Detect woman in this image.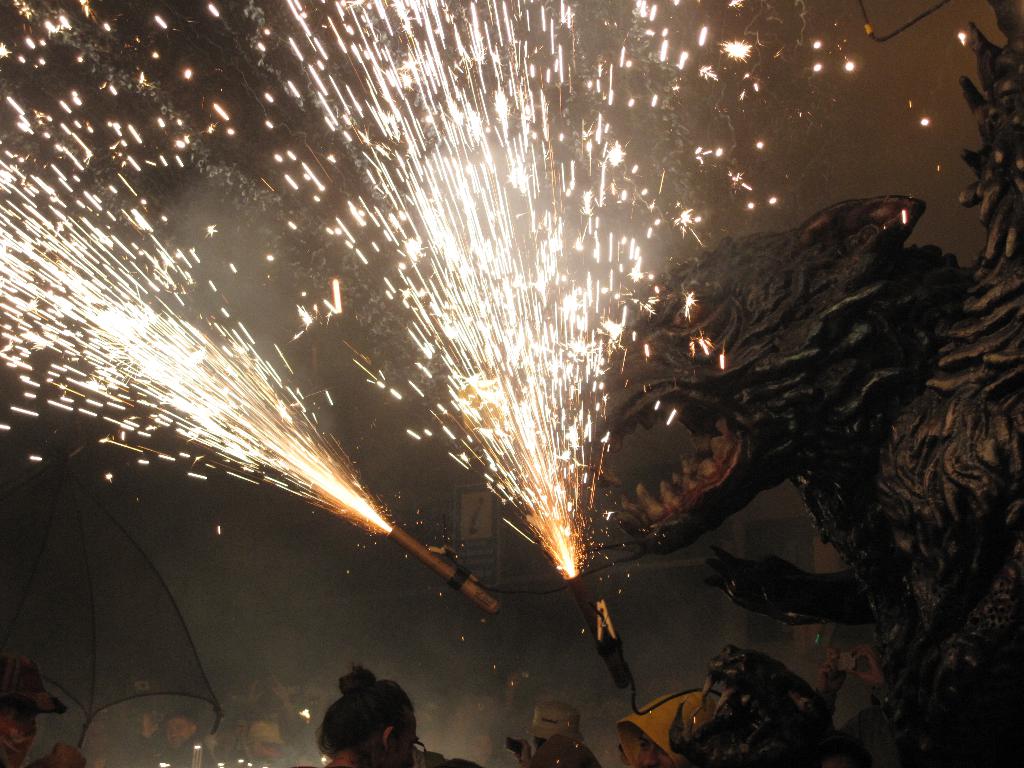
Detection: (x1=305, y1=669, x2=411, y2=765).
